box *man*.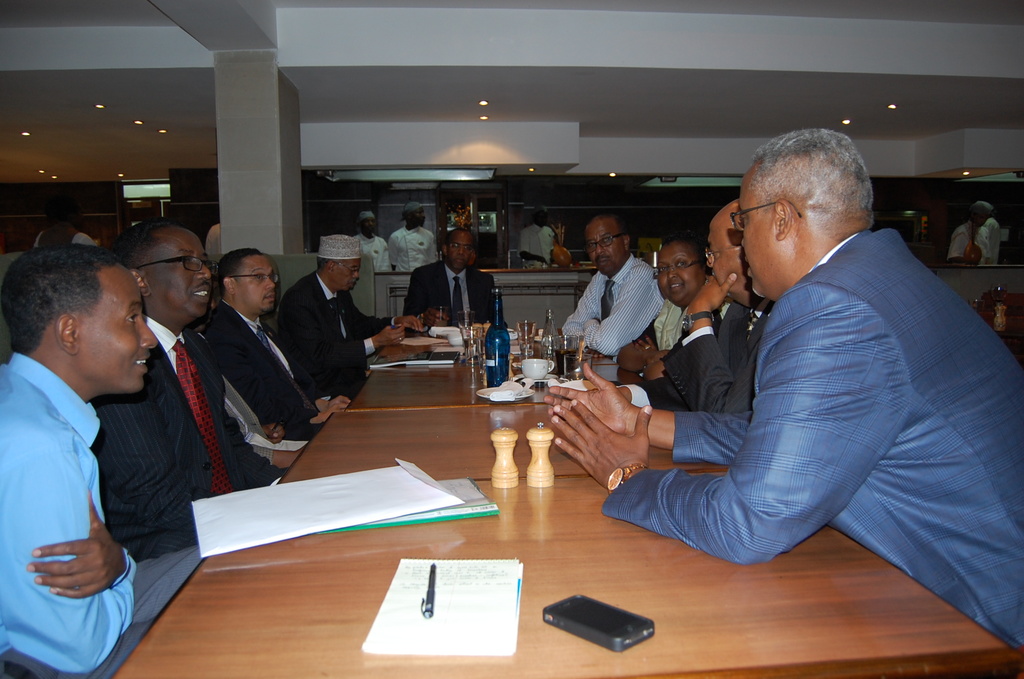
l=0, t=245, r=200, b=678.
